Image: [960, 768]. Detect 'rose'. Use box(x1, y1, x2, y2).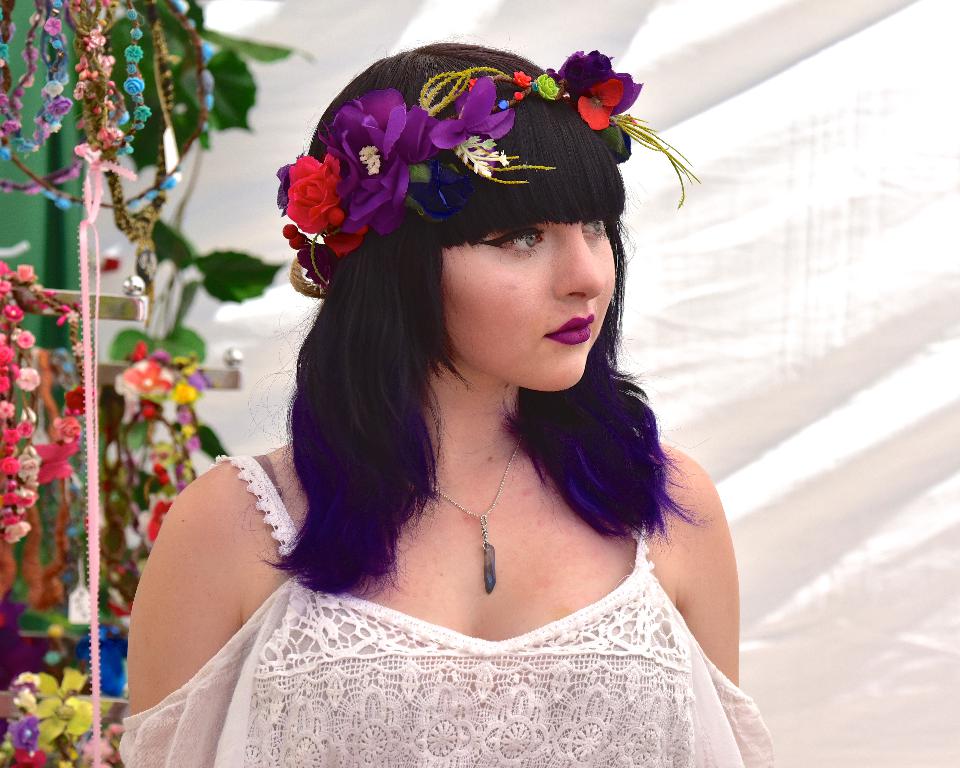
box(286, 149, 342, 236).
